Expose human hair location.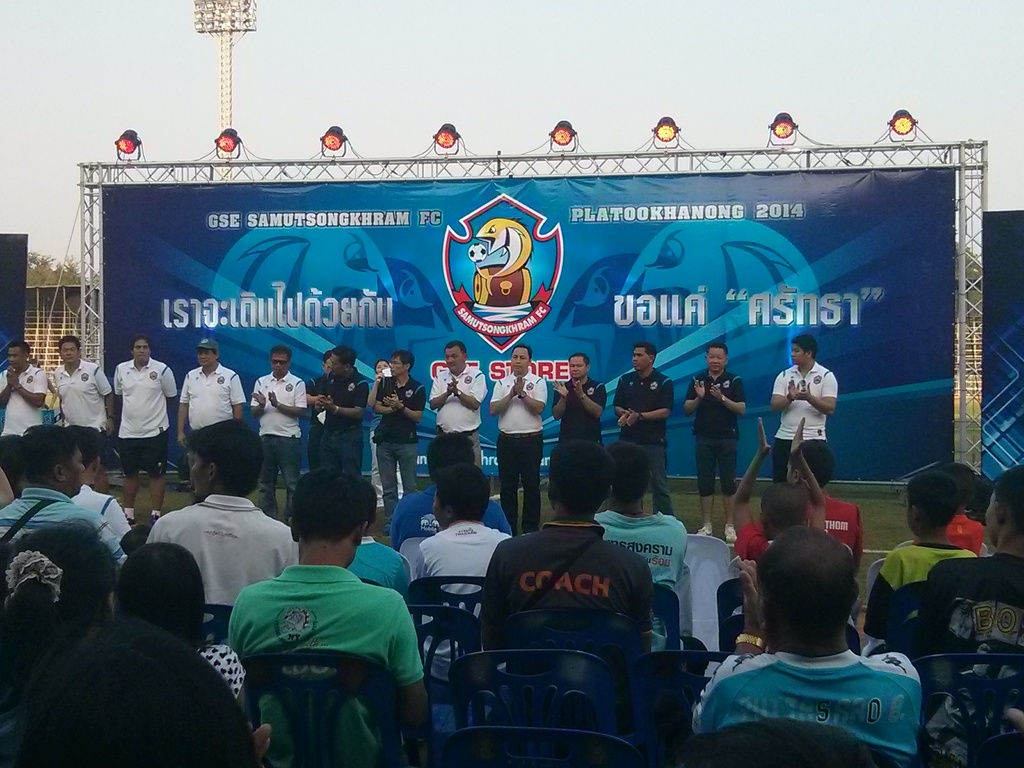
Exposed at region(57, 335, 79, 356).
